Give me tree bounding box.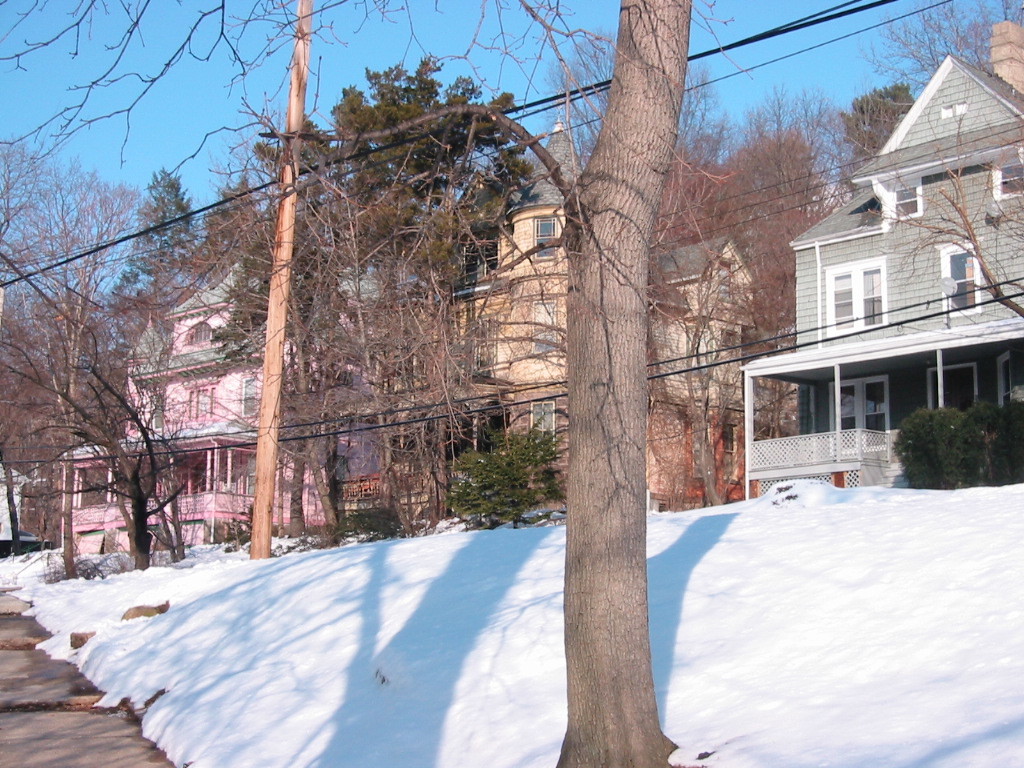
x1=1, y1=0, x2=712, y2=767.
